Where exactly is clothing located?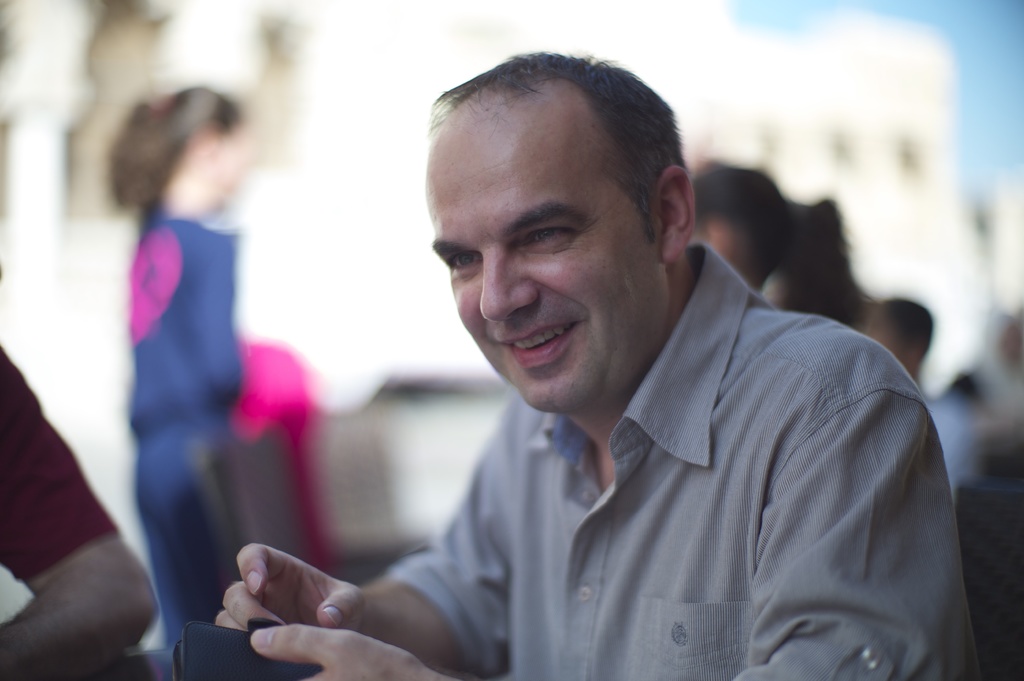
Its bounding box is <bbox>389, 244, 975, 680</bbox>.
